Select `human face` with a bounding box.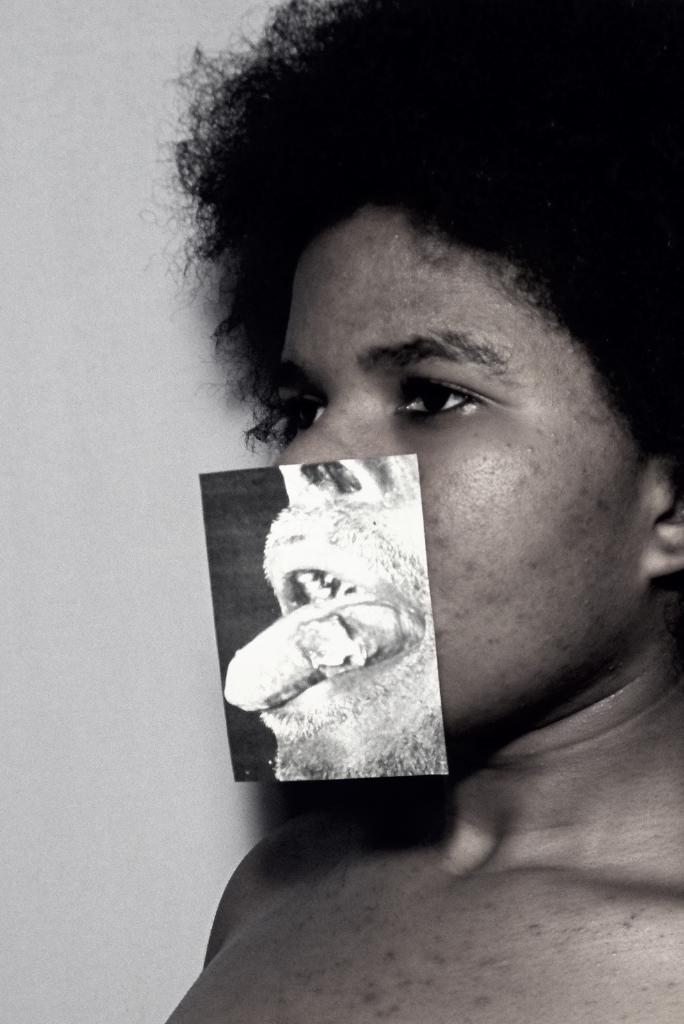
box(272, 194, 634, 760).
